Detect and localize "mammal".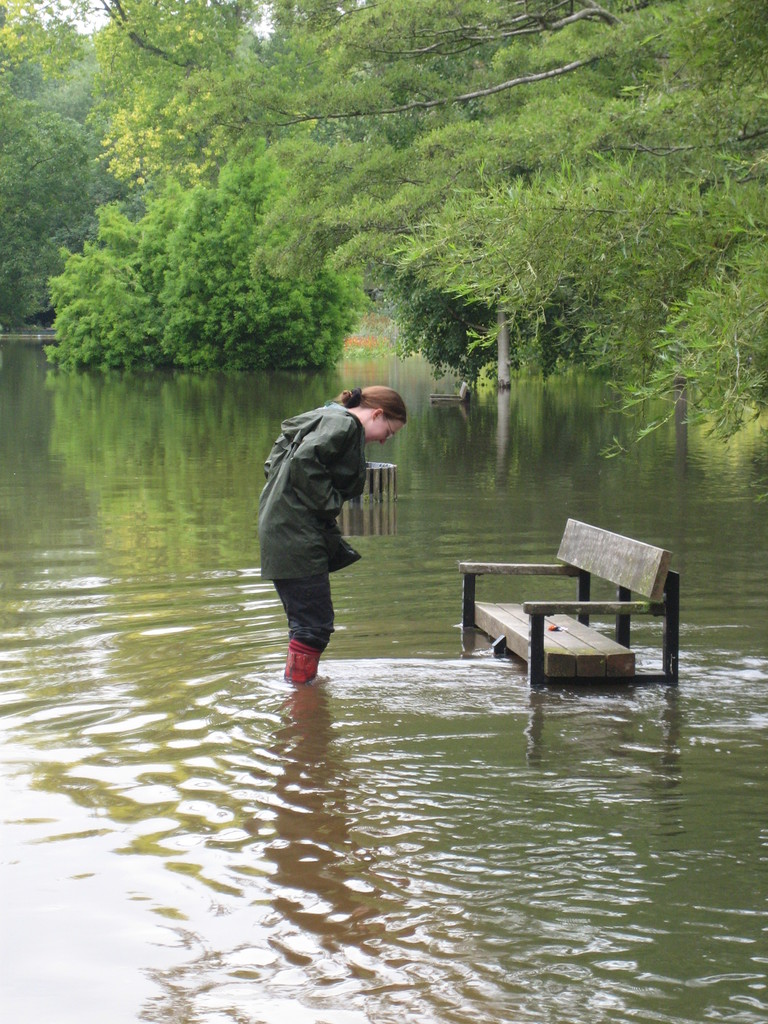
Localized at <box>247,388,434,671</box>.
